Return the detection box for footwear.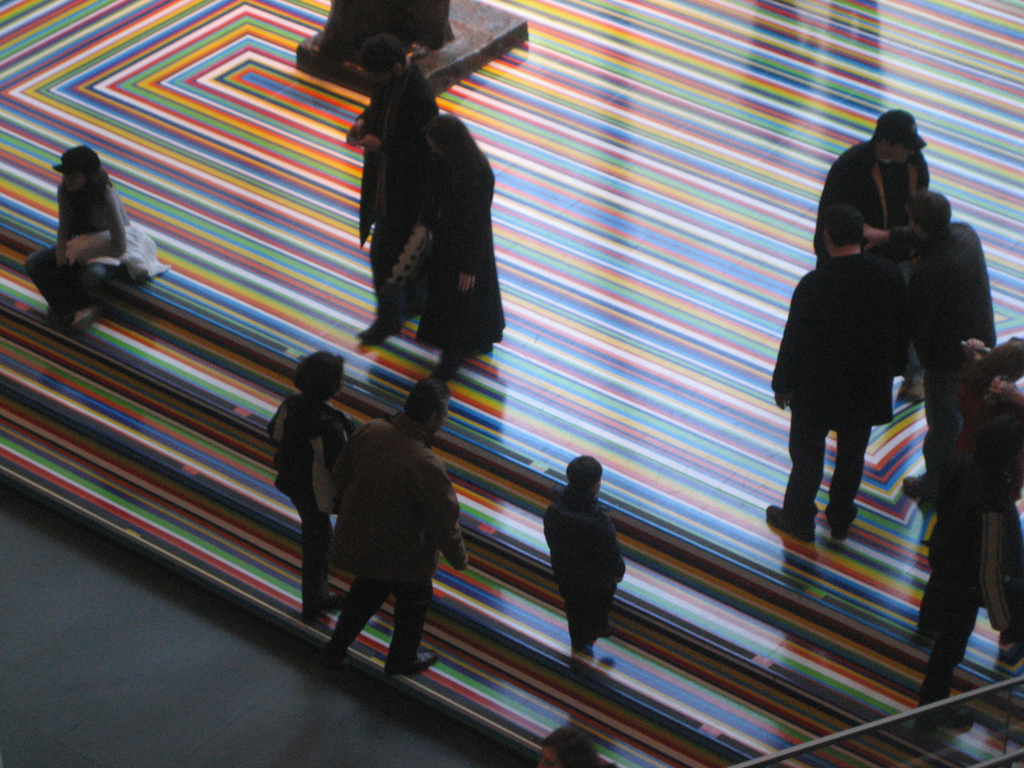
920/695/975/729.
